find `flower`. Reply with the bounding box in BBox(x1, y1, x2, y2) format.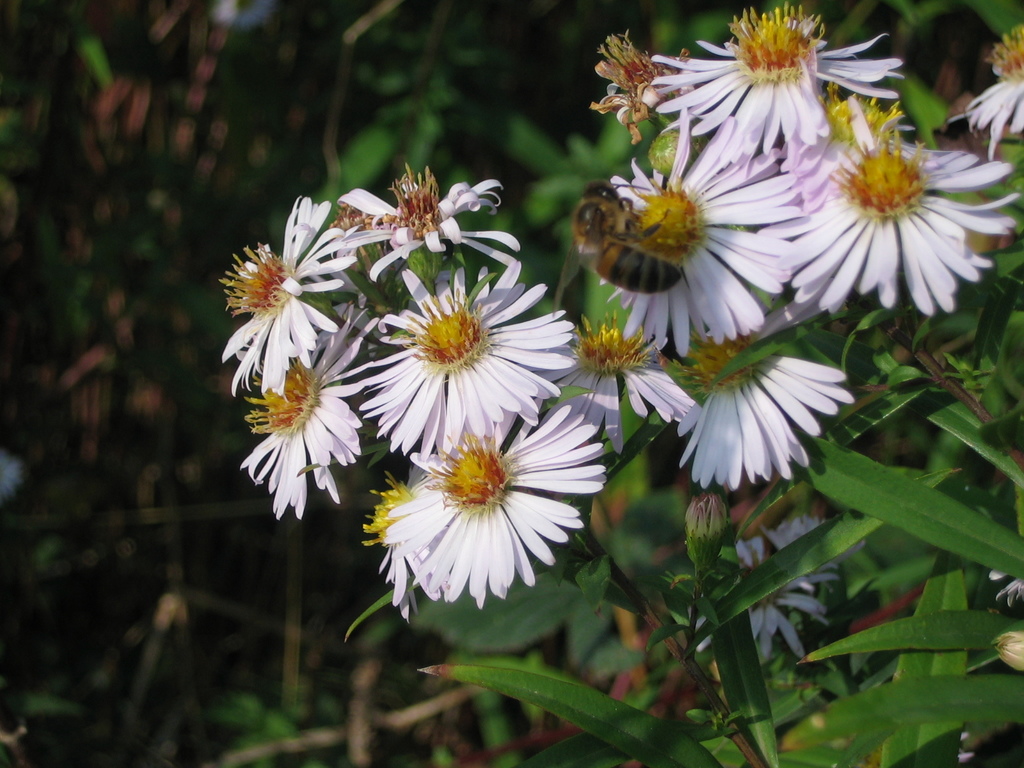
BBox(526, 309, 690, 452).
